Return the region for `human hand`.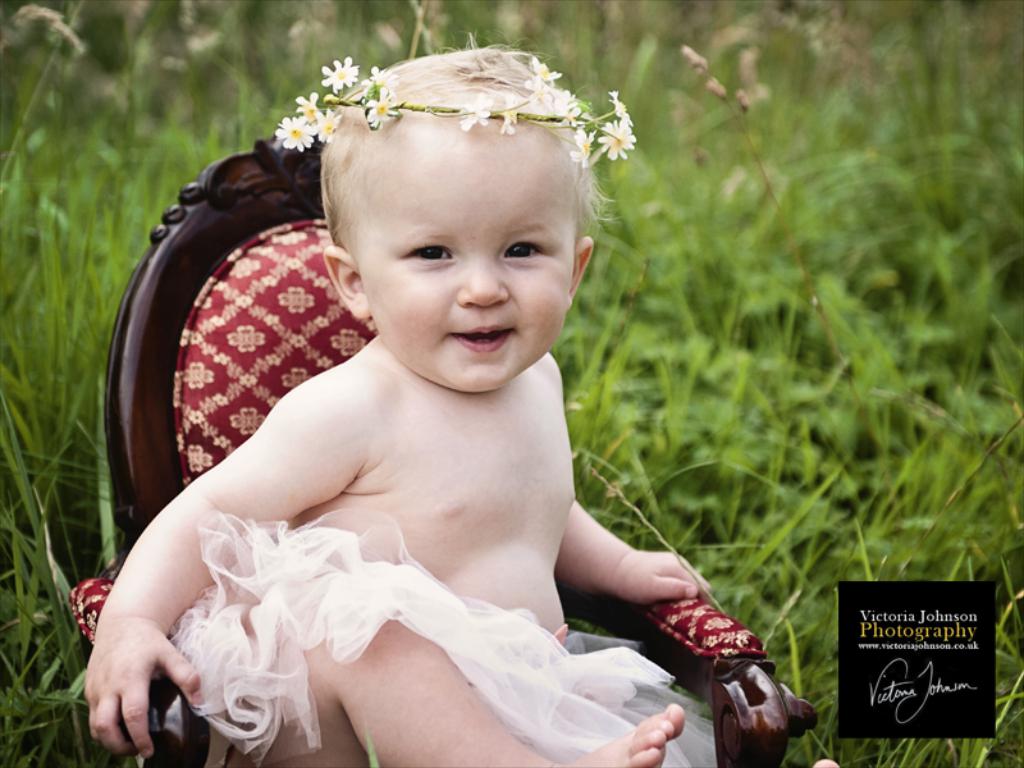
<region>609, 545, 712, 608</region>.
